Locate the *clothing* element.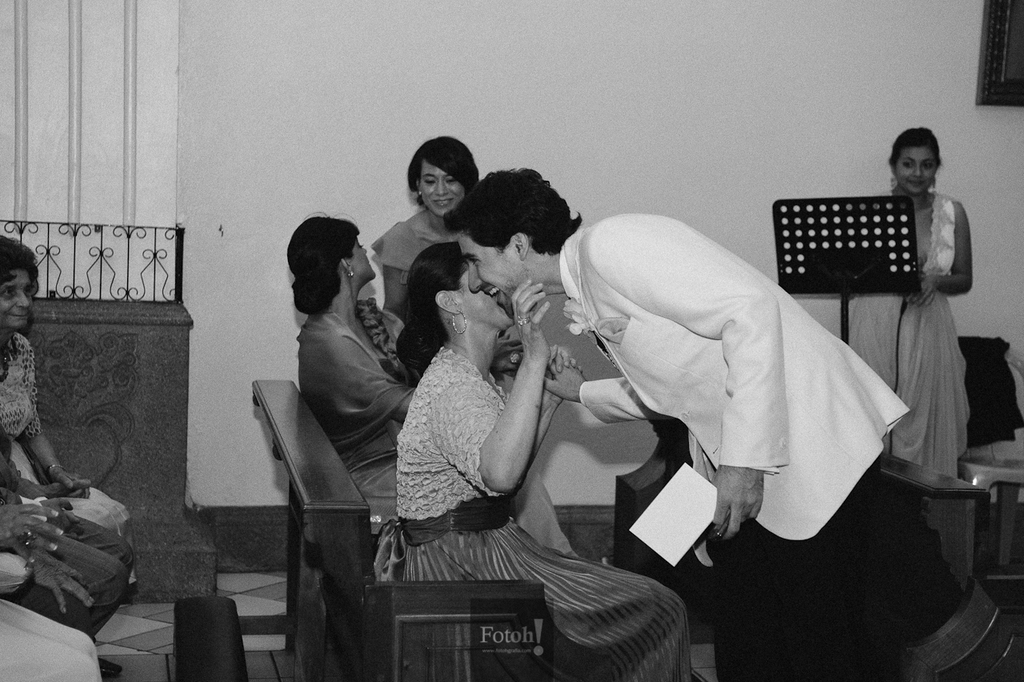
Element bbox: BBox(0, 333, 139, 587).
